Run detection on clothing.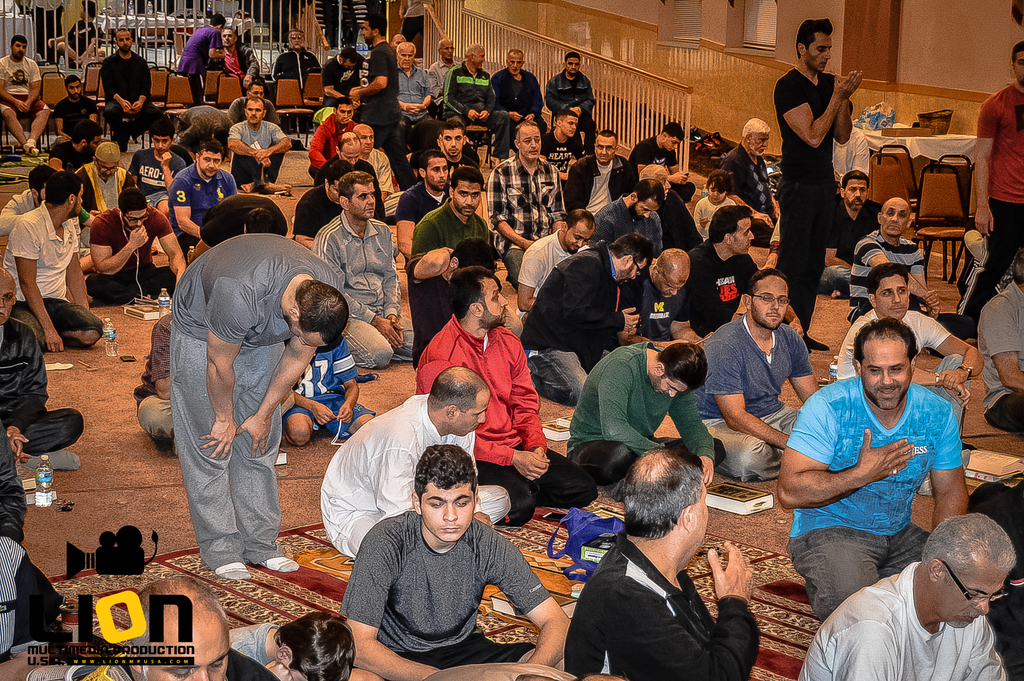
Result: <box>562,151,641,220</box>.
